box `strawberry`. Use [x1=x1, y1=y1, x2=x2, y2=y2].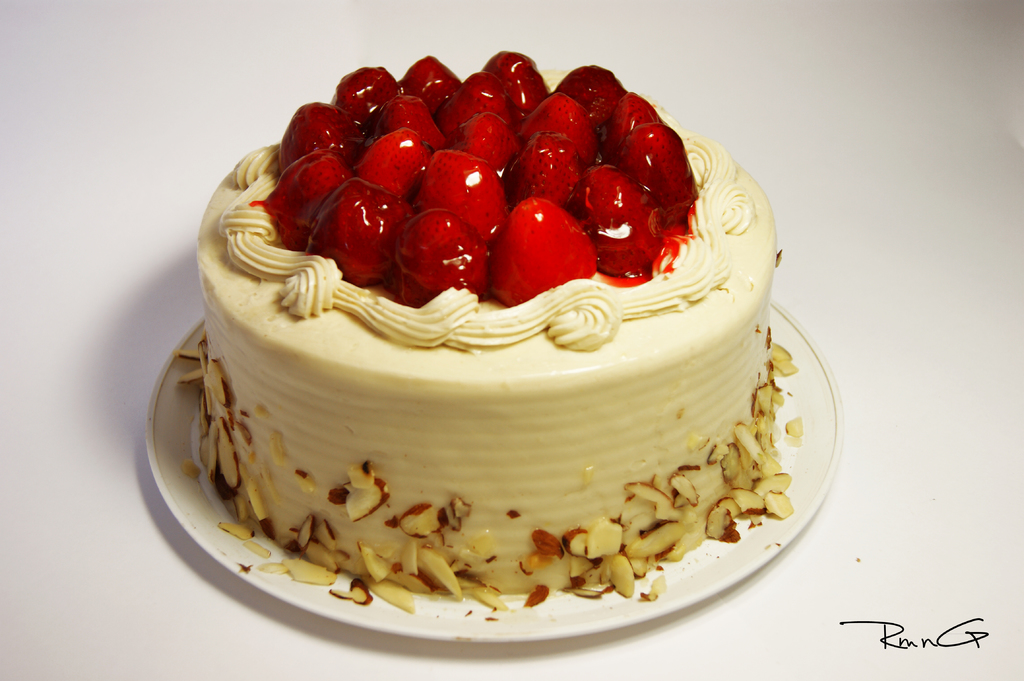
[x1=335, y1=67, x2=397, y2=110].
